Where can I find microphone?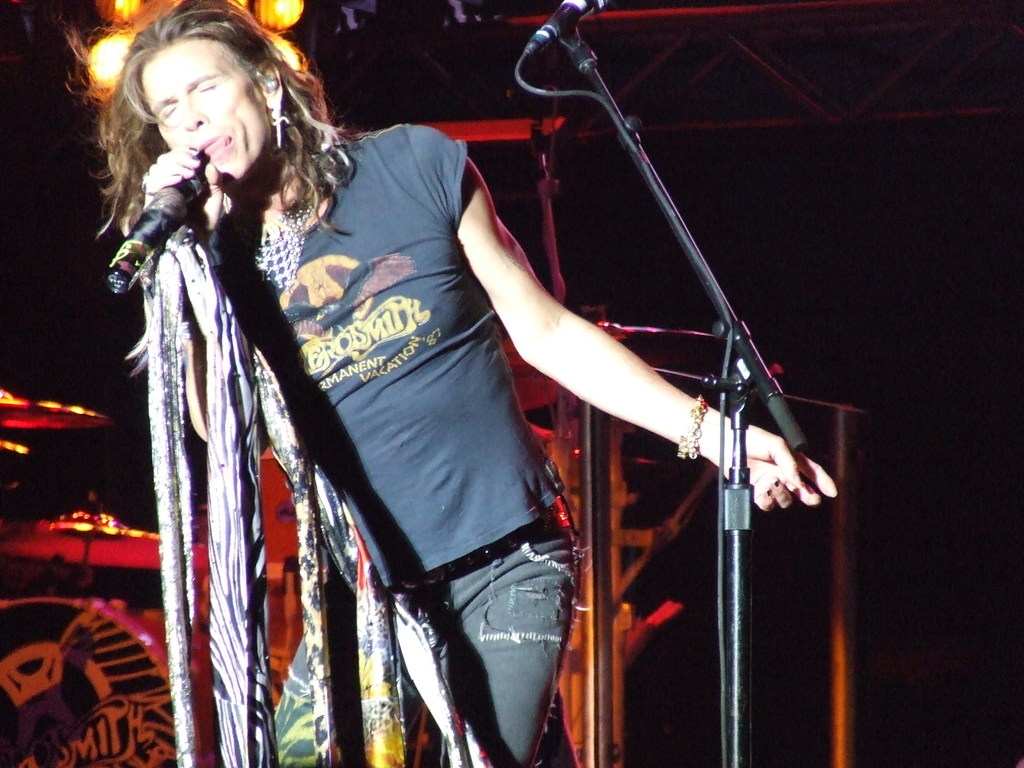
You can find it at 107 180 212 296.
